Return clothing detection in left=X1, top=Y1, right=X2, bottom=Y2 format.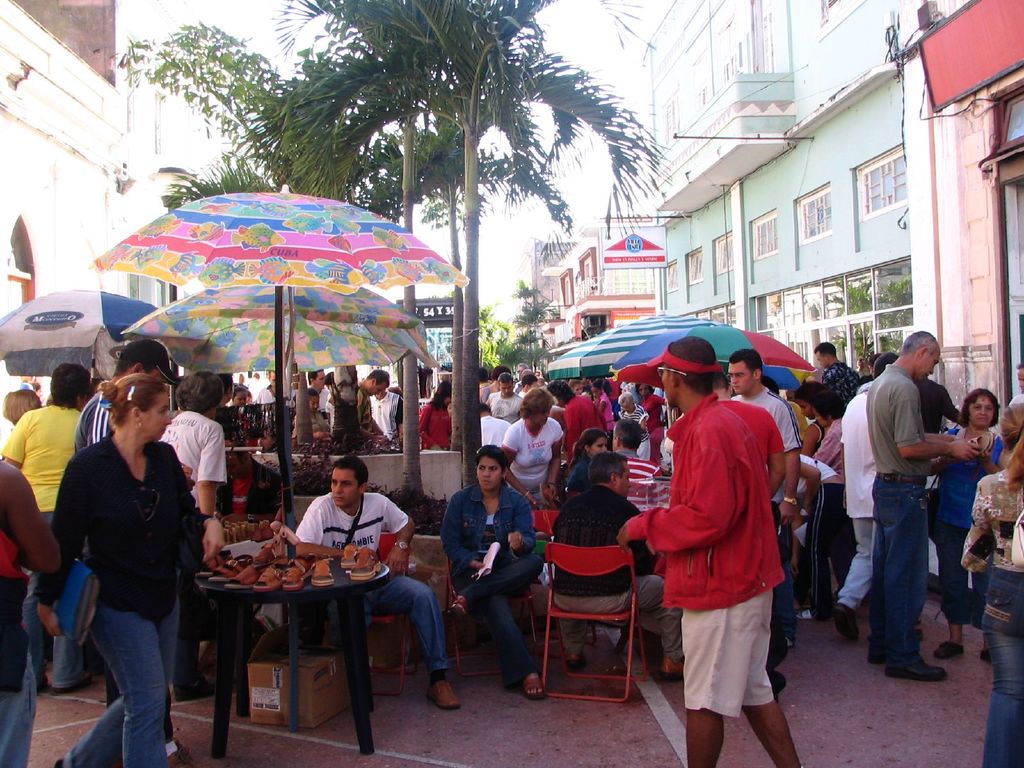
left=480, top=415, right=506, bottom=447.
